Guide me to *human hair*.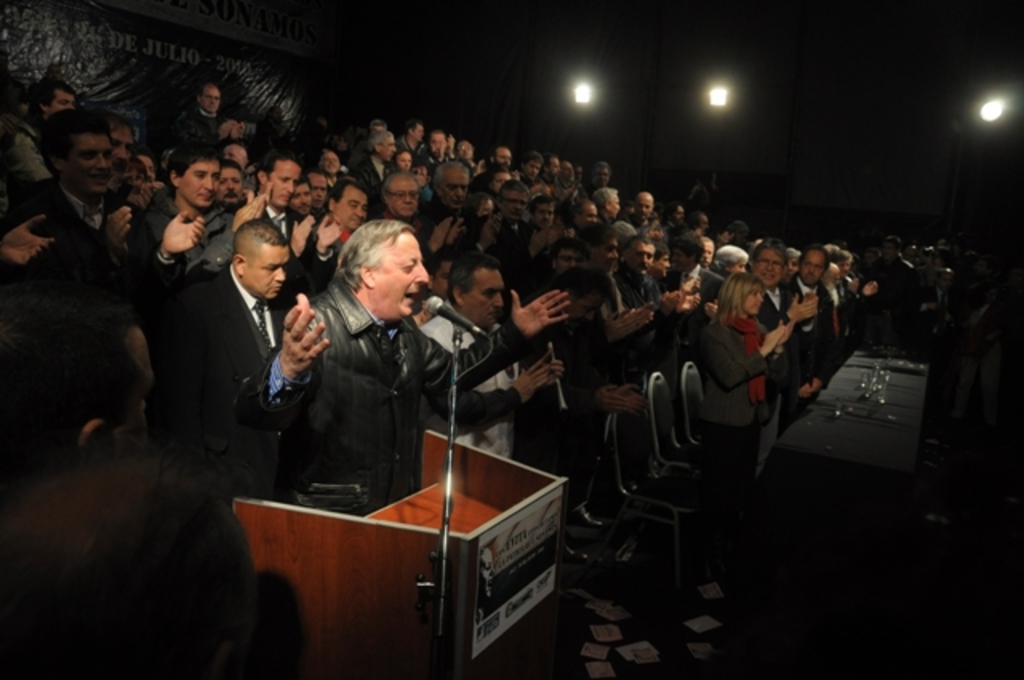
Guidance: 323,219,416,309.
